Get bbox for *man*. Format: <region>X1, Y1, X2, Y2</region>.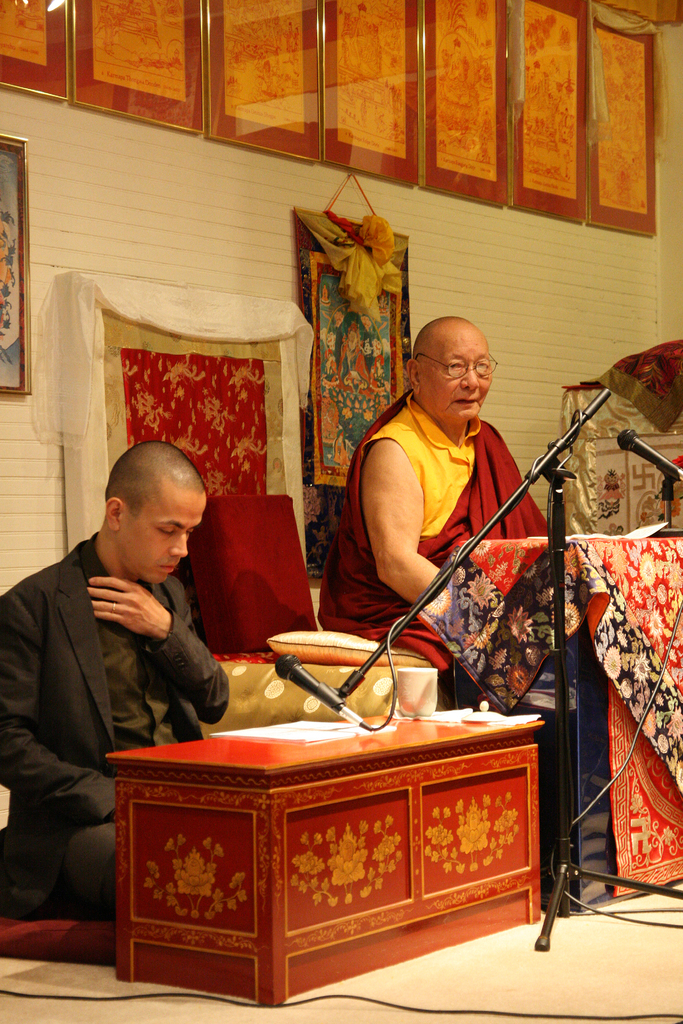
<region>322, 317, 553, 700</region>.
